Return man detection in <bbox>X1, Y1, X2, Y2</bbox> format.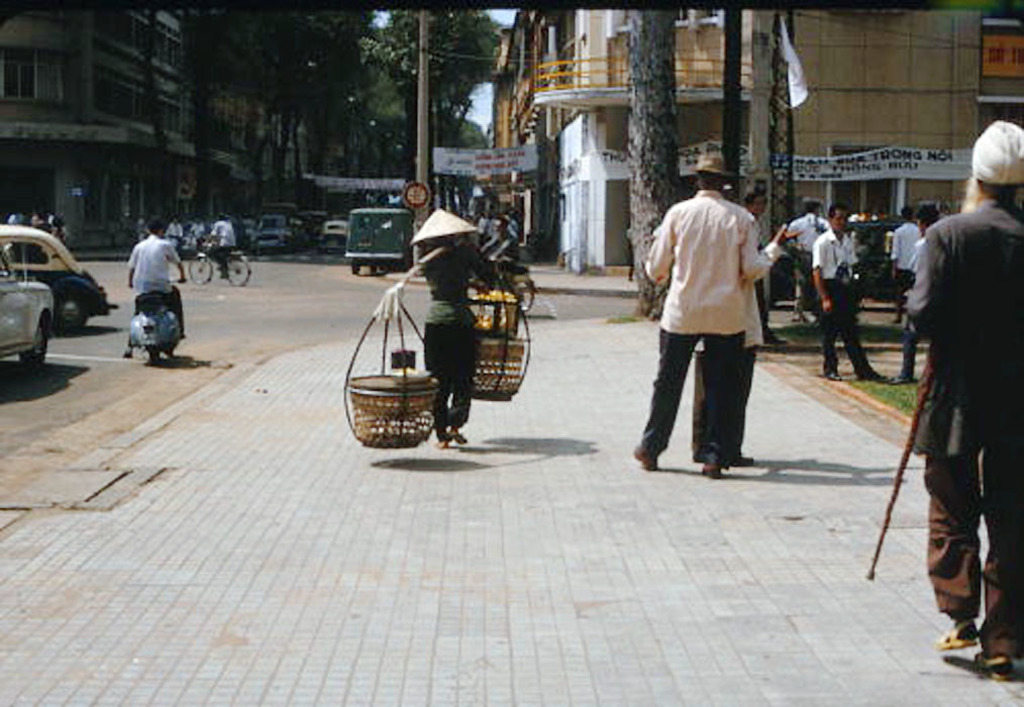
<bbox>119, 215, 186, 359</bbox>.
